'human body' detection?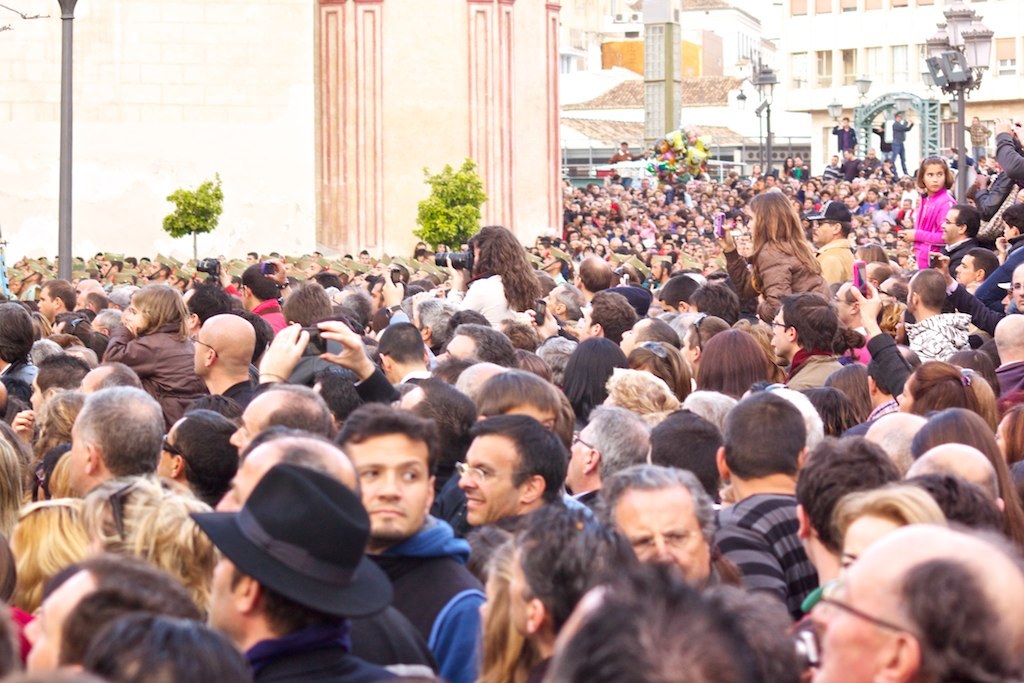
crop(713, 396, 835, 633)
